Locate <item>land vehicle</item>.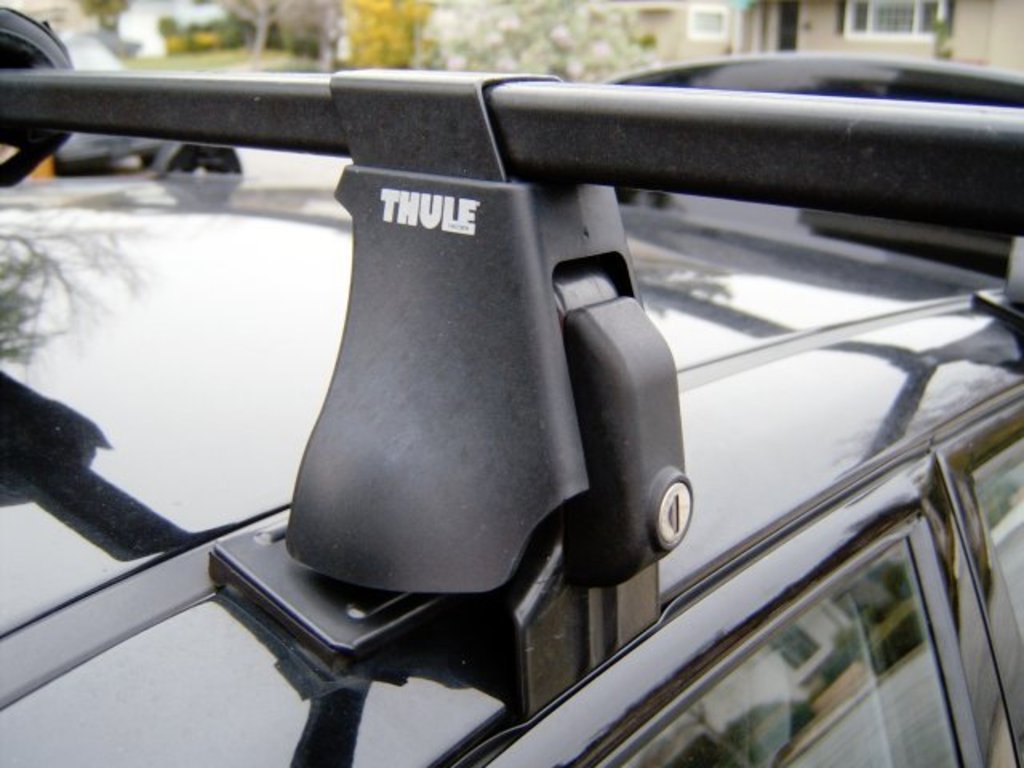
Bounding box: 0 0 1000 746.
